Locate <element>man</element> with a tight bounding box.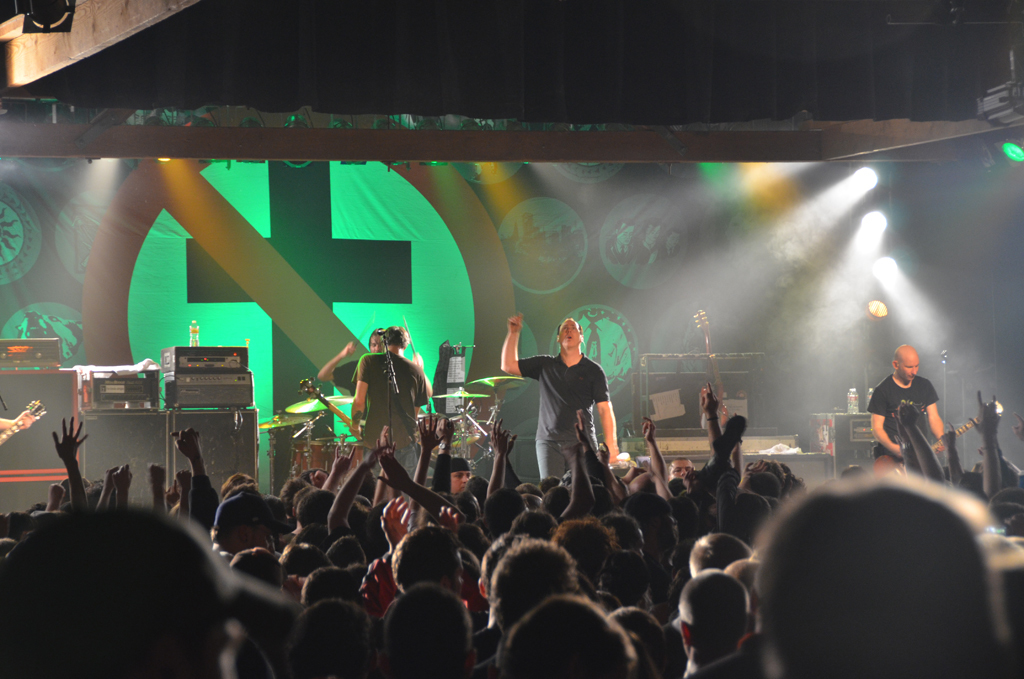
[x1=678, y1=567, x2=754, y2=678].
